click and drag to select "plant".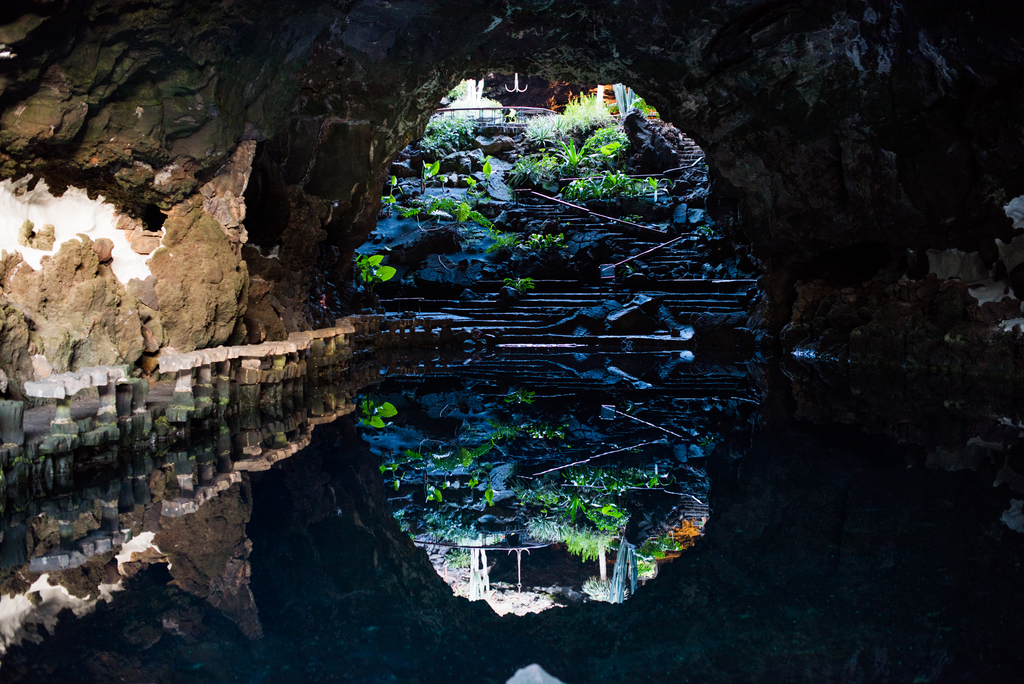
Selection: [459, 176, 477, 200].
